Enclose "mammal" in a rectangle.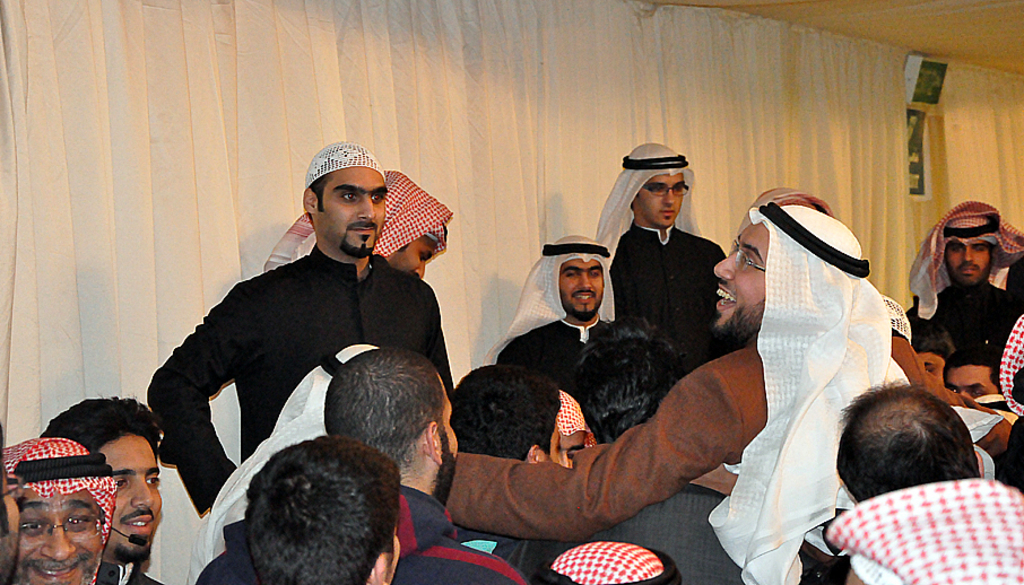
detection(255, 168, 455, 278).
